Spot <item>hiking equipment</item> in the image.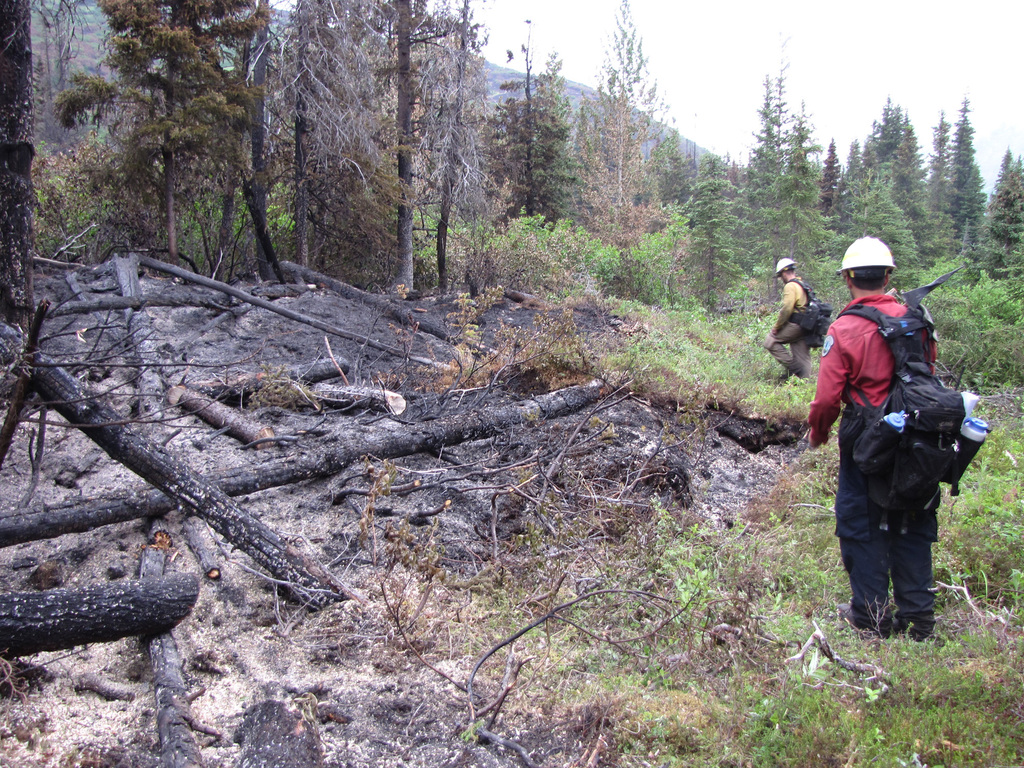
<item>hiking equipment</item> found at detection(785, 280, 836, 349).
